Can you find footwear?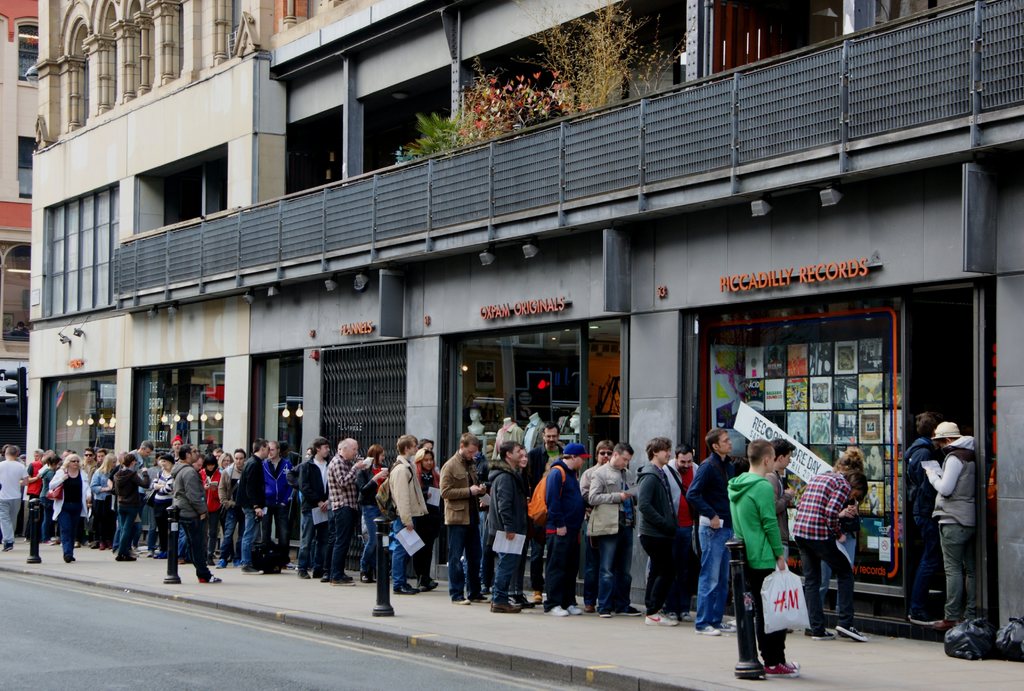
Yes, bounding box: [left=595, top=613, right=616, bottom=618].
